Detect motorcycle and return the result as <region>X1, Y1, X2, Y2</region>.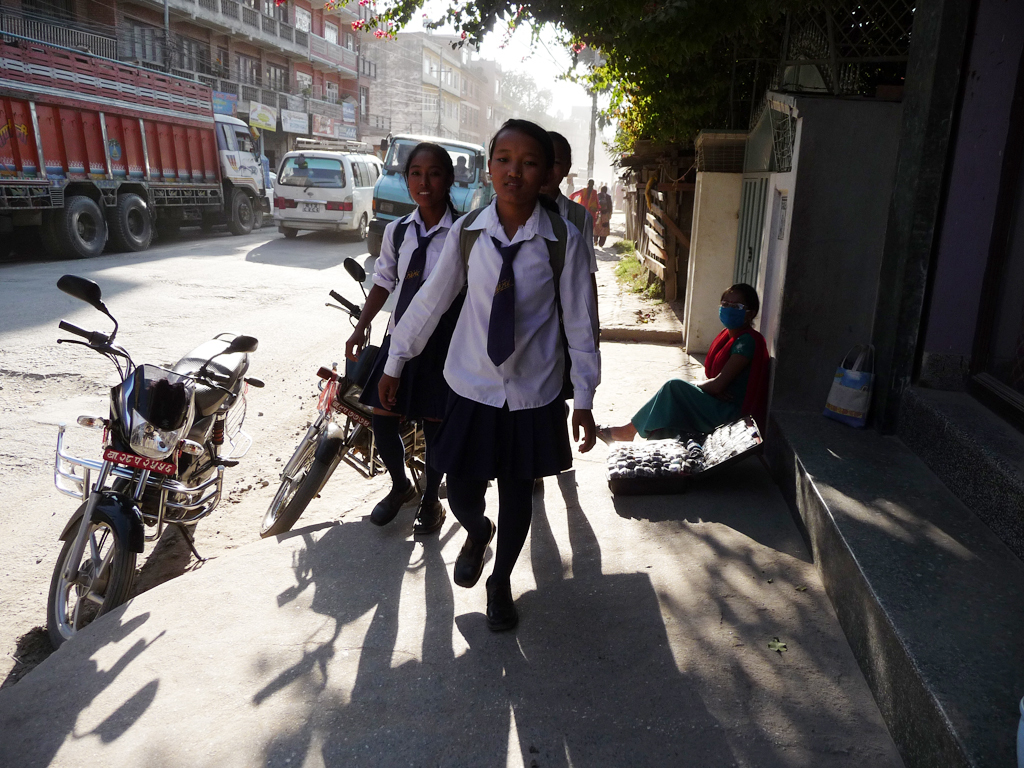
<region>258, 259, 455, 531</region>.
